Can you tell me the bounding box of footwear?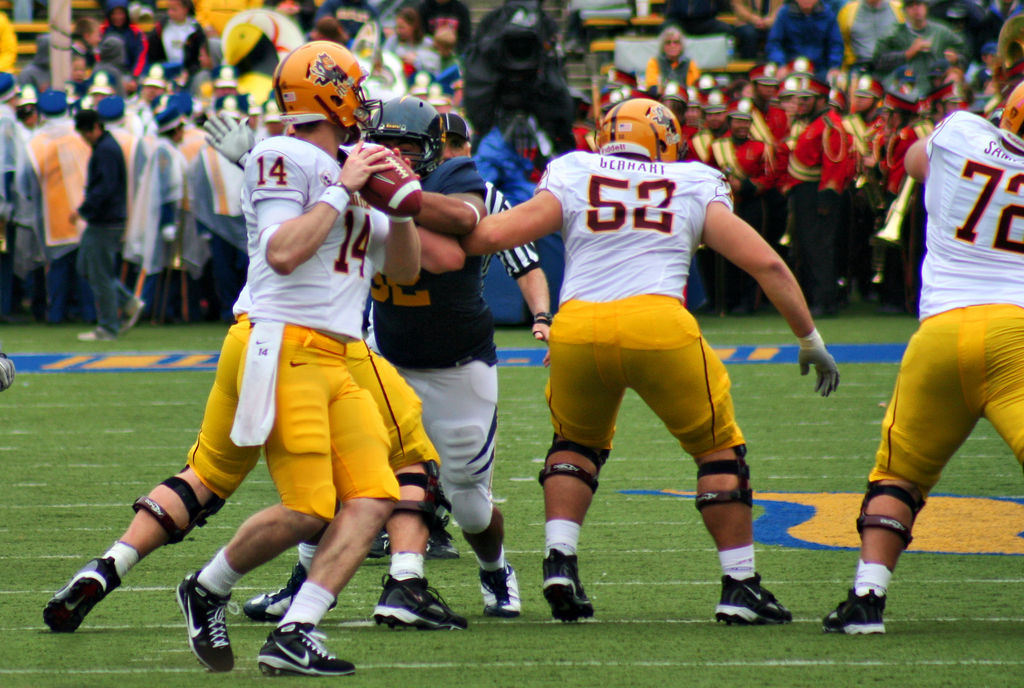
367 529 390 560.
